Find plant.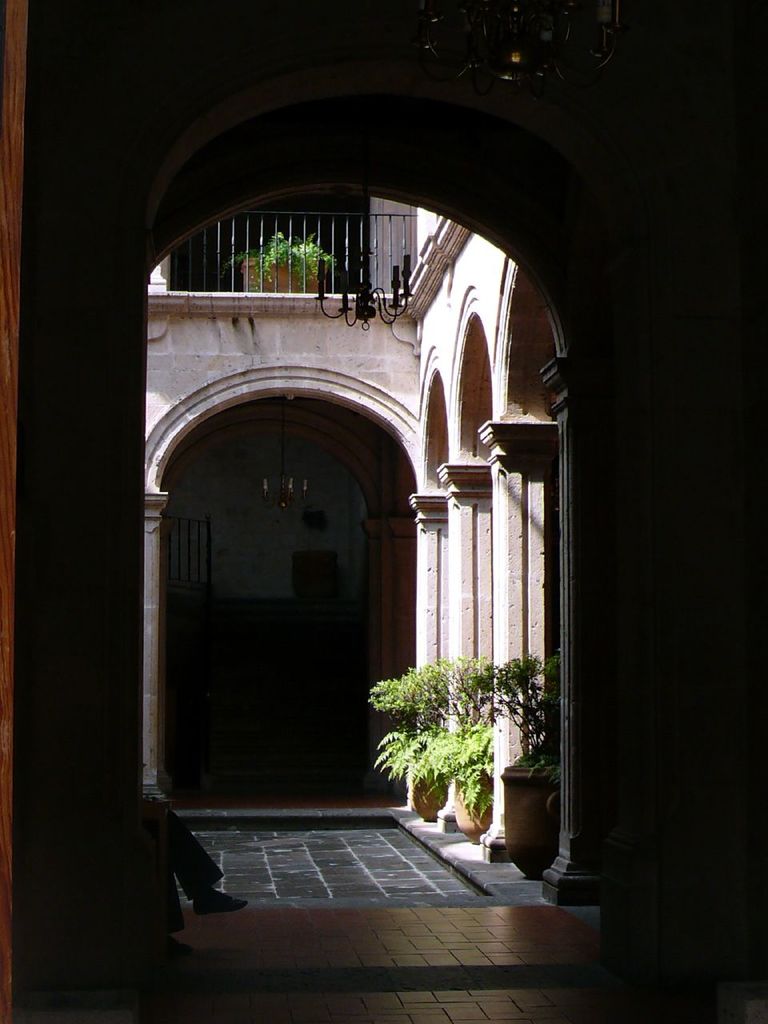
[378,719,443,810].
